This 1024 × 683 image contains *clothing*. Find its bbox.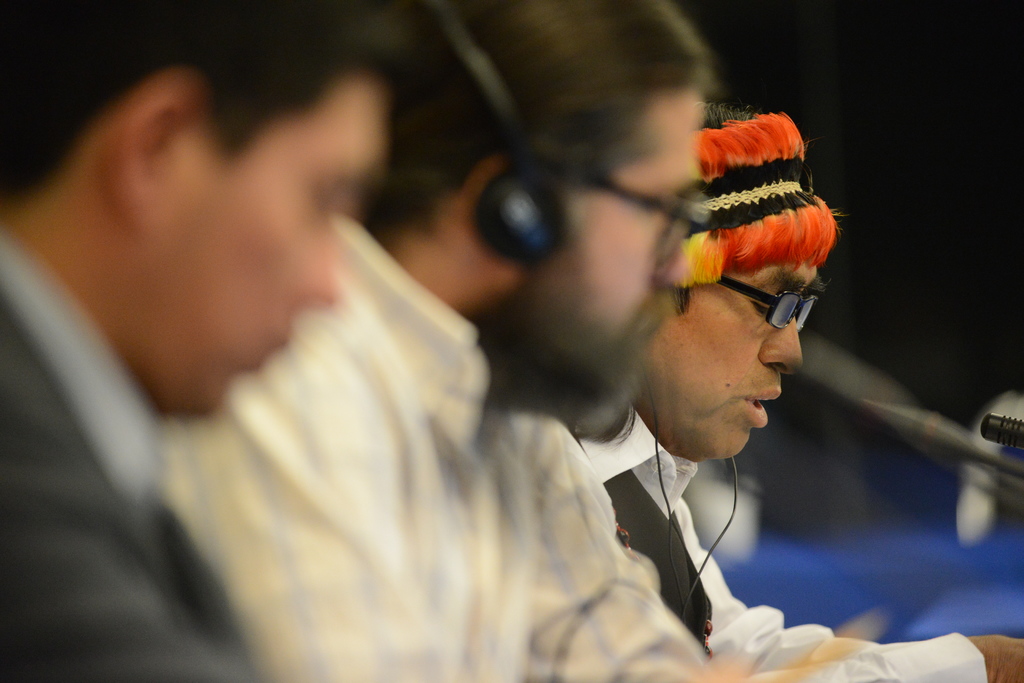
590:377:1011:682.
